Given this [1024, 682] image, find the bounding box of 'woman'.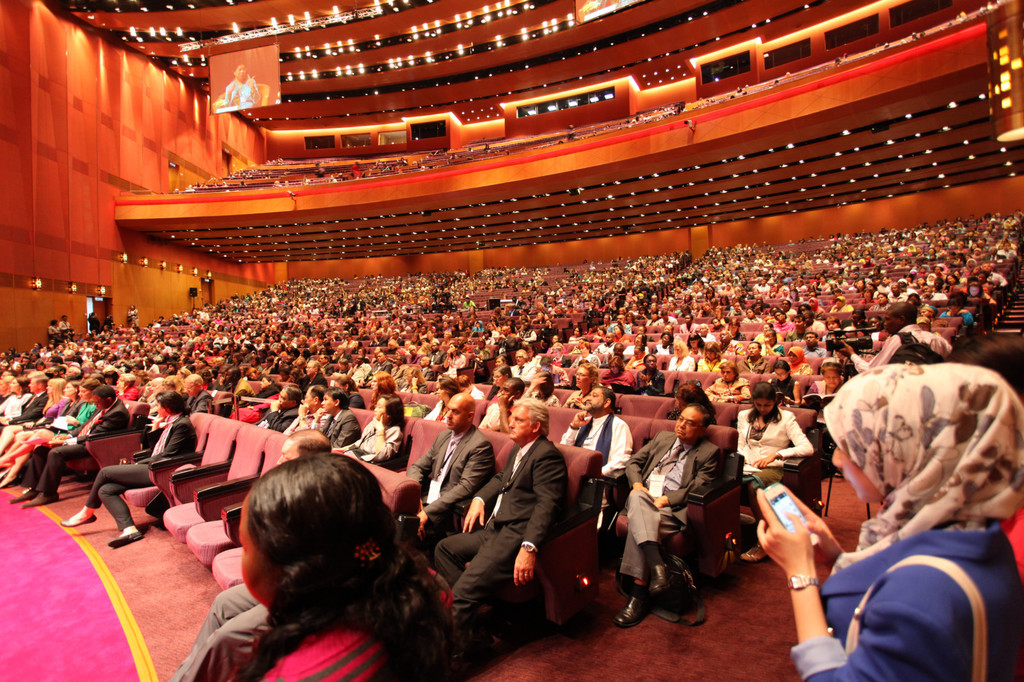
select_region(600, 353, 637, 391).
